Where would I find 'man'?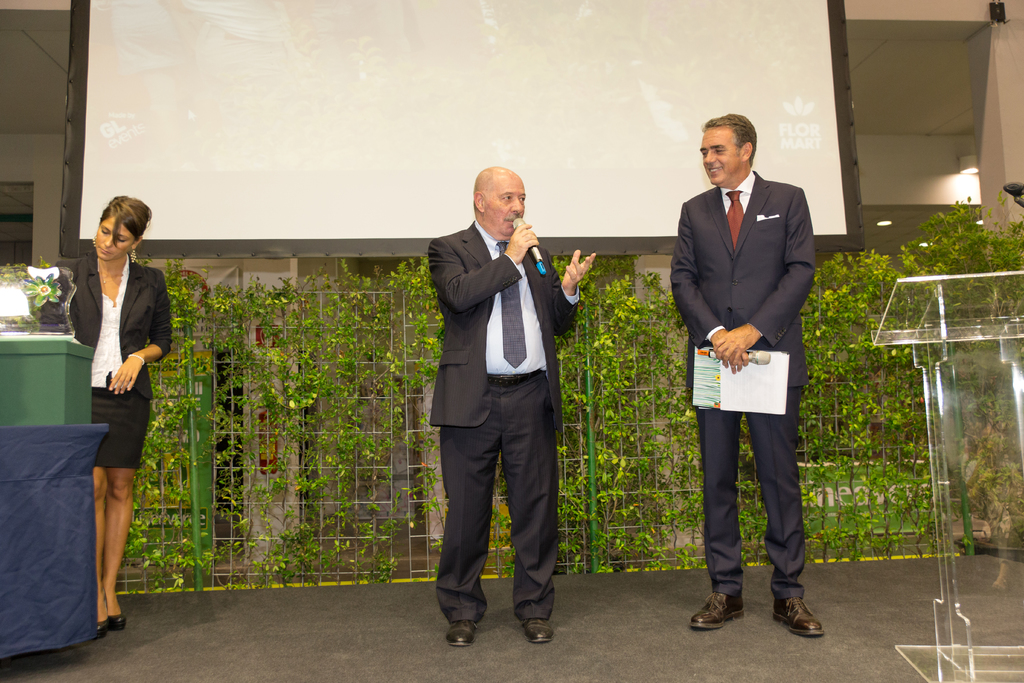
At [x1=680, y1=110, x2=831, y2=618].
